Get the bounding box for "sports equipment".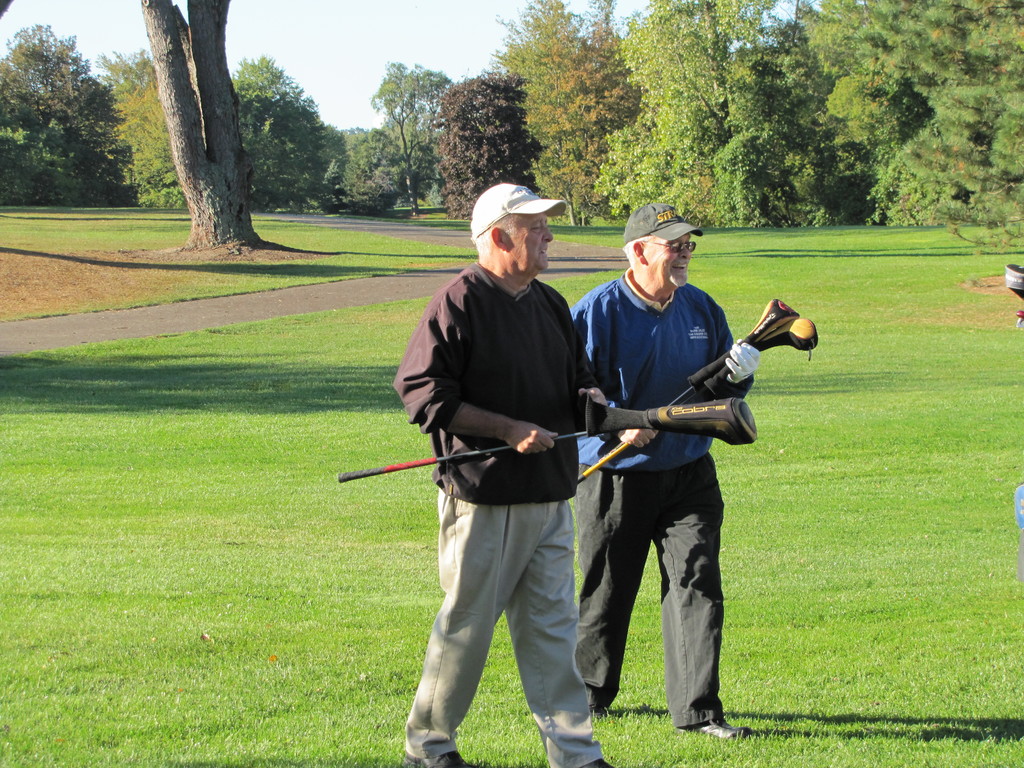
pyautogui.locateOnScreen(337, 430, 588, 484).
